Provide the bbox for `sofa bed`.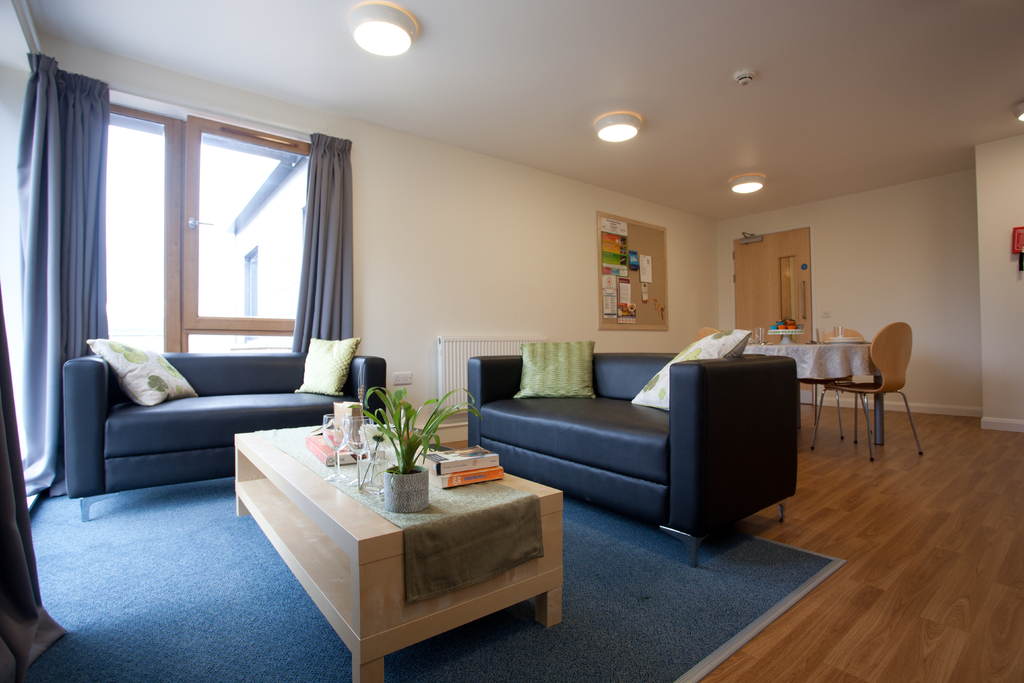
rect(61, 350, 387, 520).
